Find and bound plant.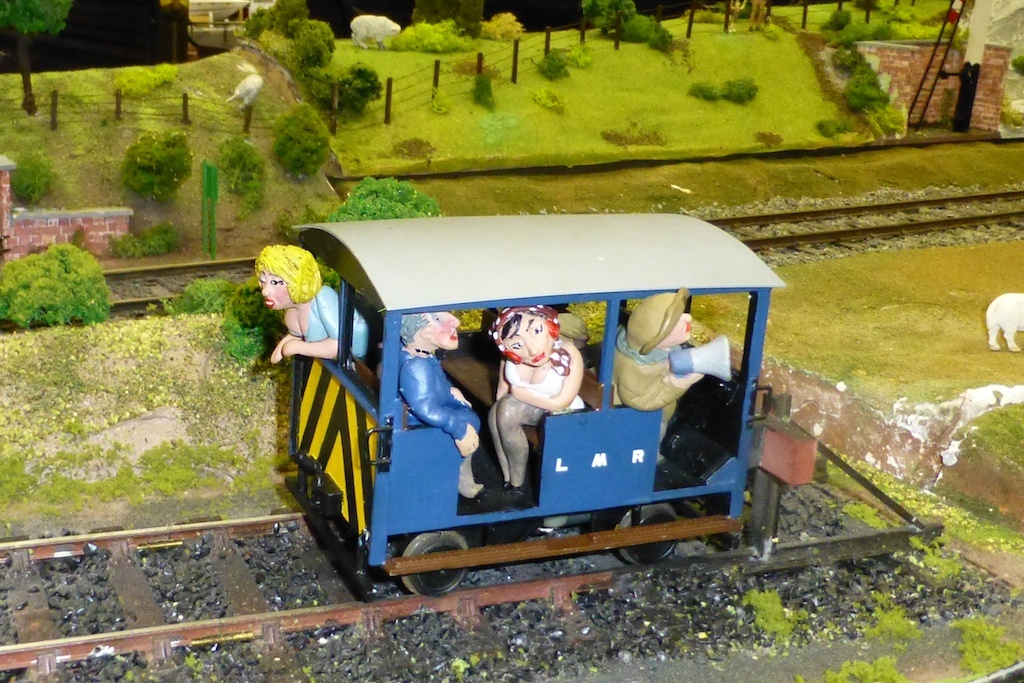
Bound: 171:282:244:314.
